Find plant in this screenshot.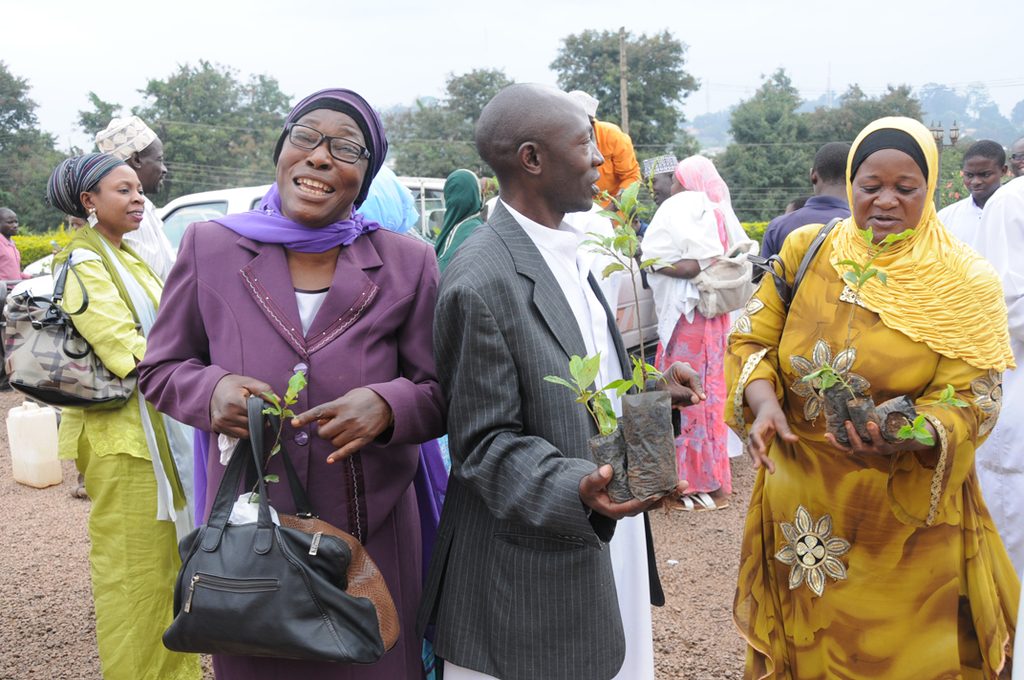
The bounding box for plant is bbox=[540, 21, 705, 167].
